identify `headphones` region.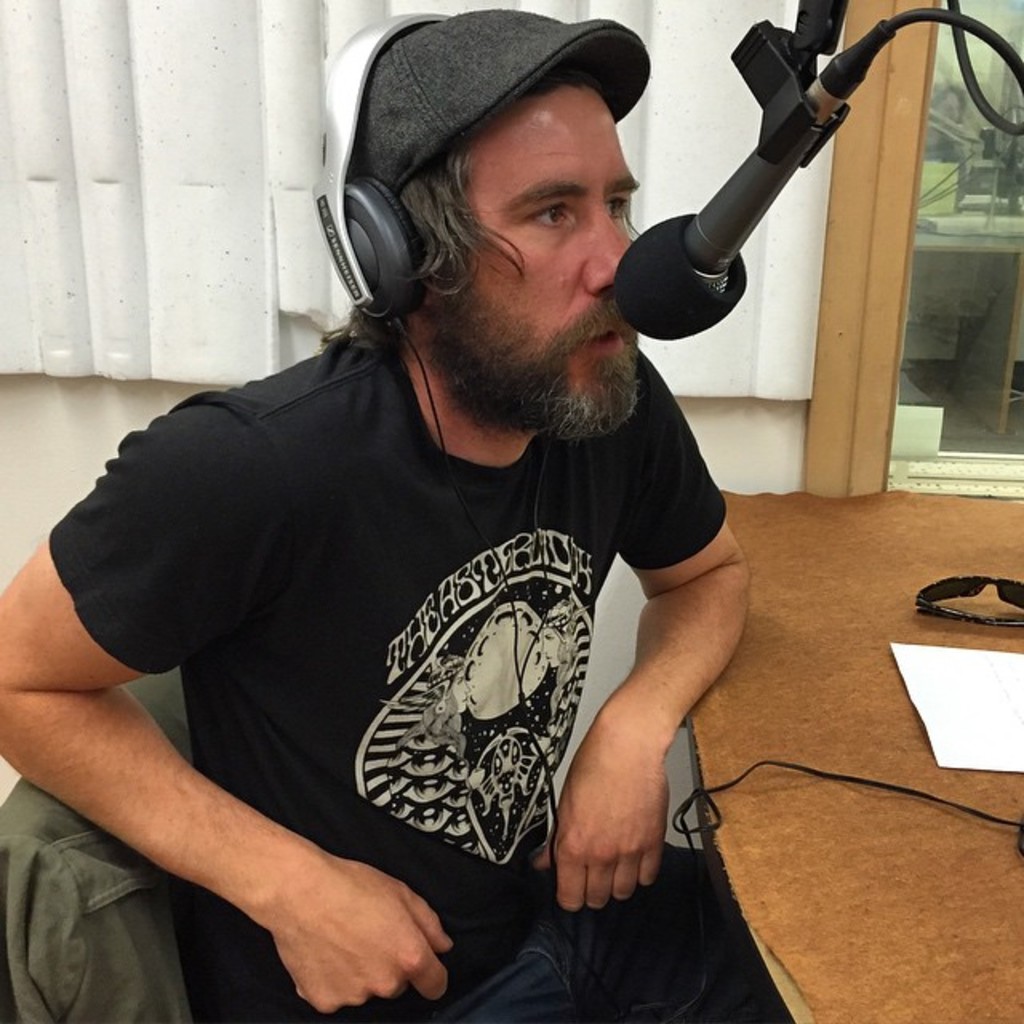
Region: left=310, top=2, right=443, bottom=331.
